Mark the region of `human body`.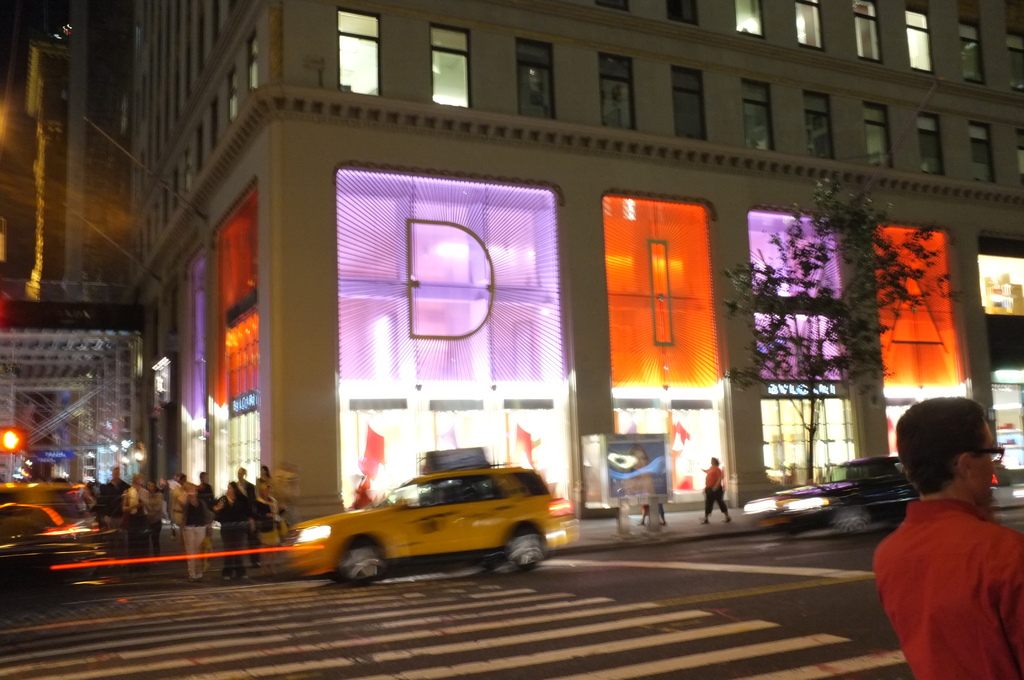
Region: x1=215 y1=483 x2=244 y2=578.
